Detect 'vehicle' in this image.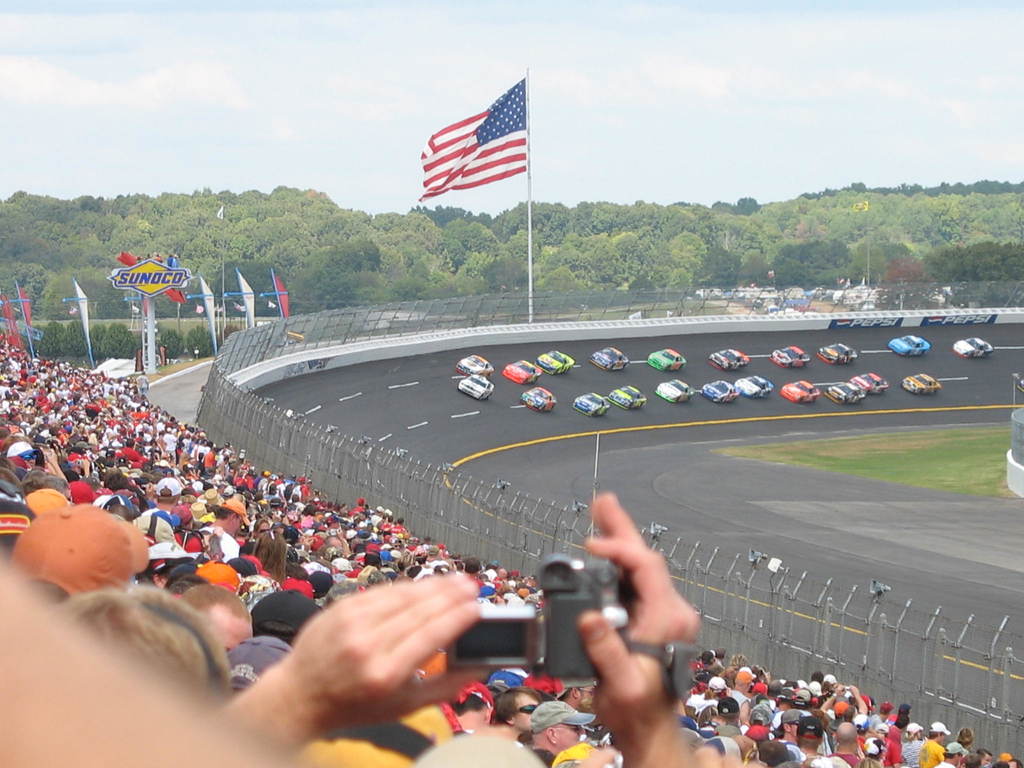
Detection: <box>708,349,748,373</box>.
